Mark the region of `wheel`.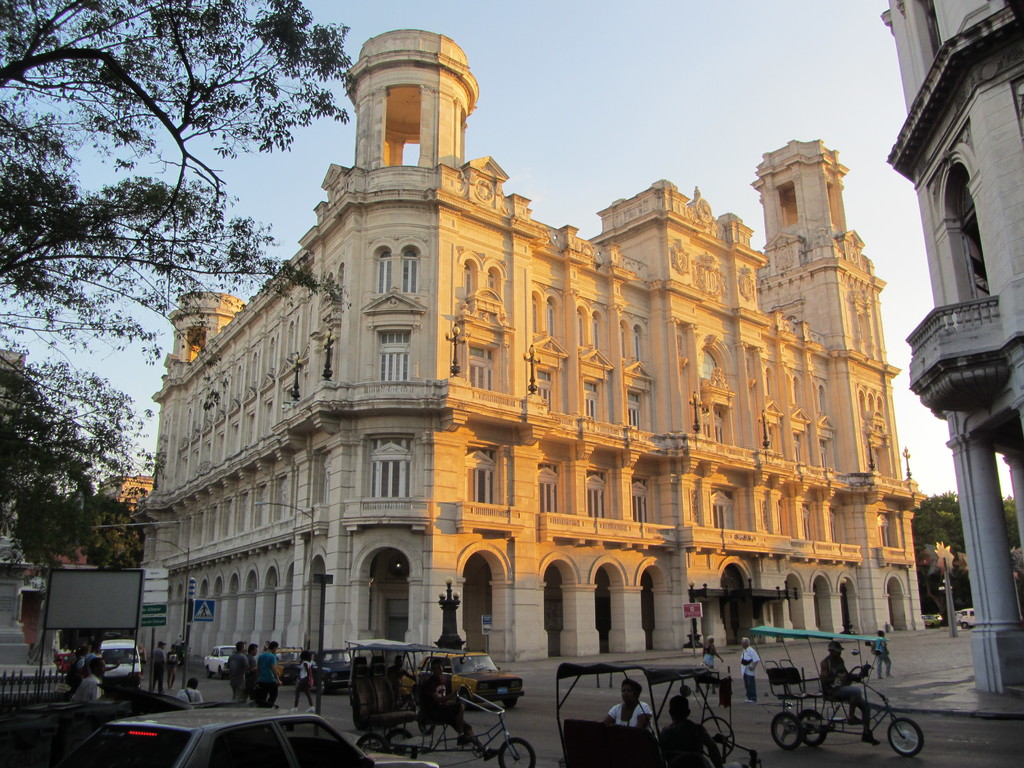
Region: <box>354,731,390,756</box>.
